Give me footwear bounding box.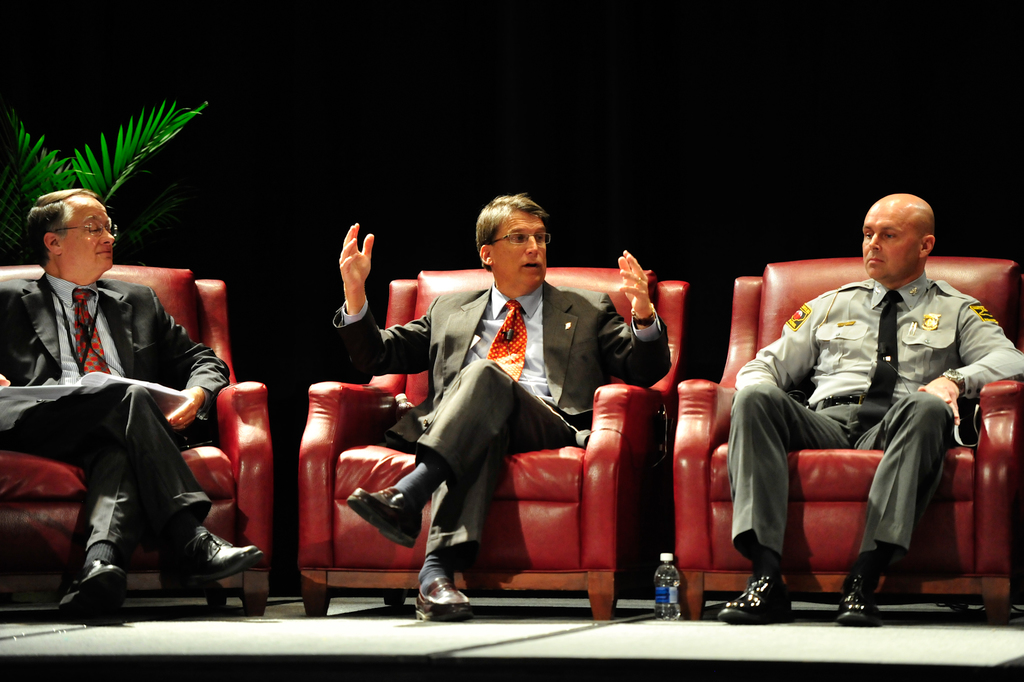
l=414, t=579, r=474, b=624.
